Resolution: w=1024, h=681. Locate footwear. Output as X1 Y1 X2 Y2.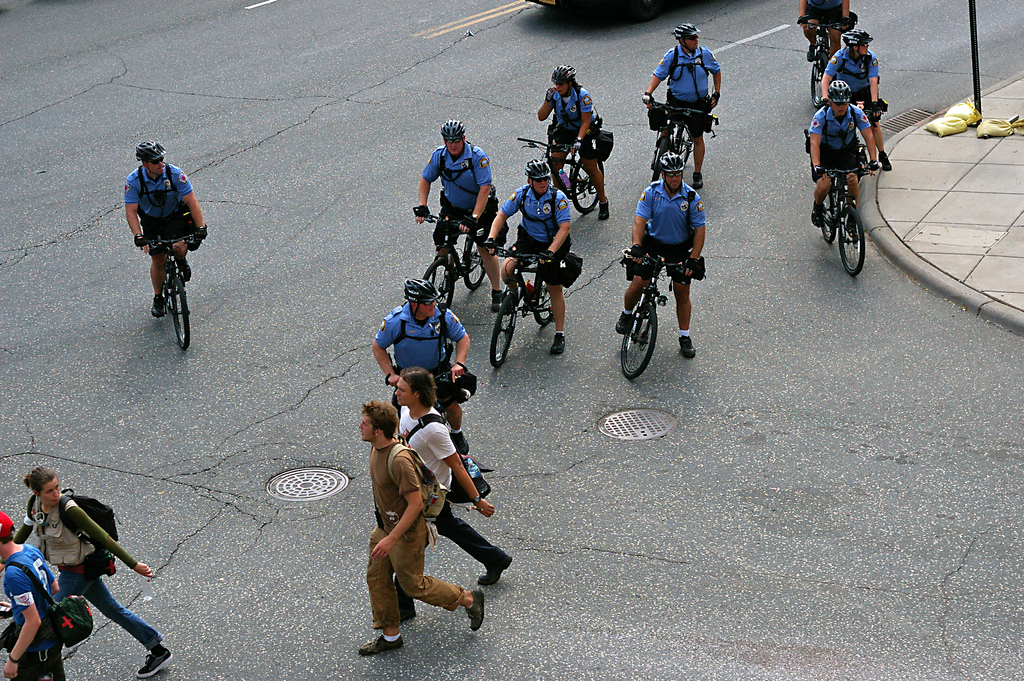
676 331 701 363.
